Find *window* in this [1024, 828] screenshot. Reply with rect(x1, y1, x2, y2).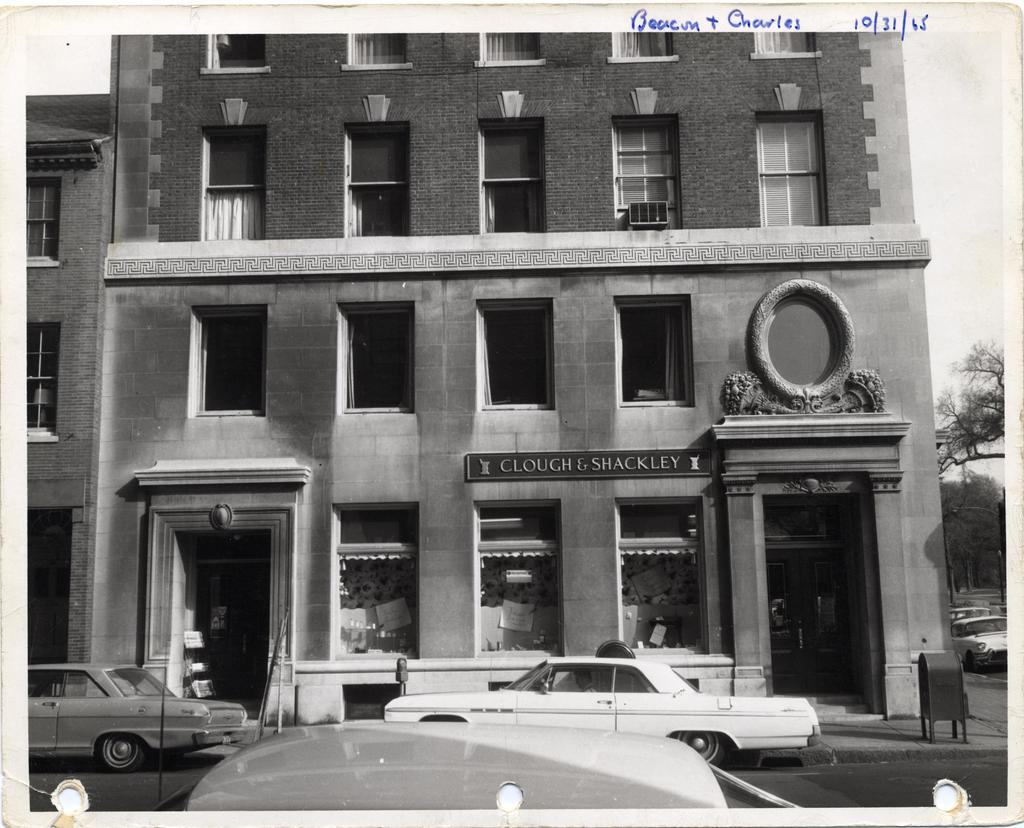
rect(484, 307, 548, 407).
